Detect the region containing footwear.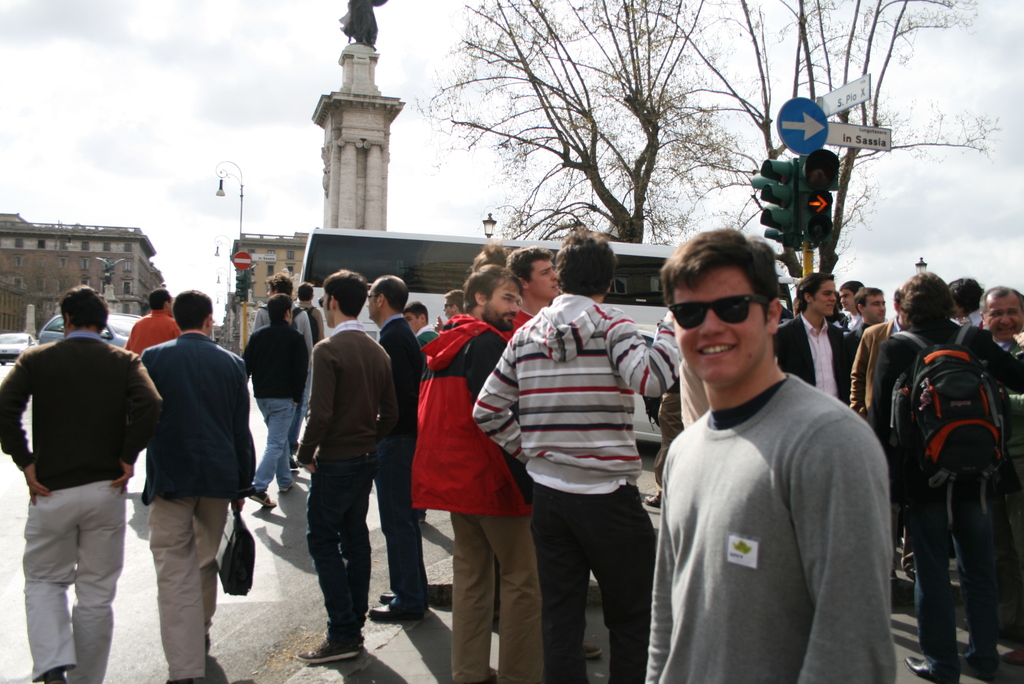
[381, 592, 399, 601].
